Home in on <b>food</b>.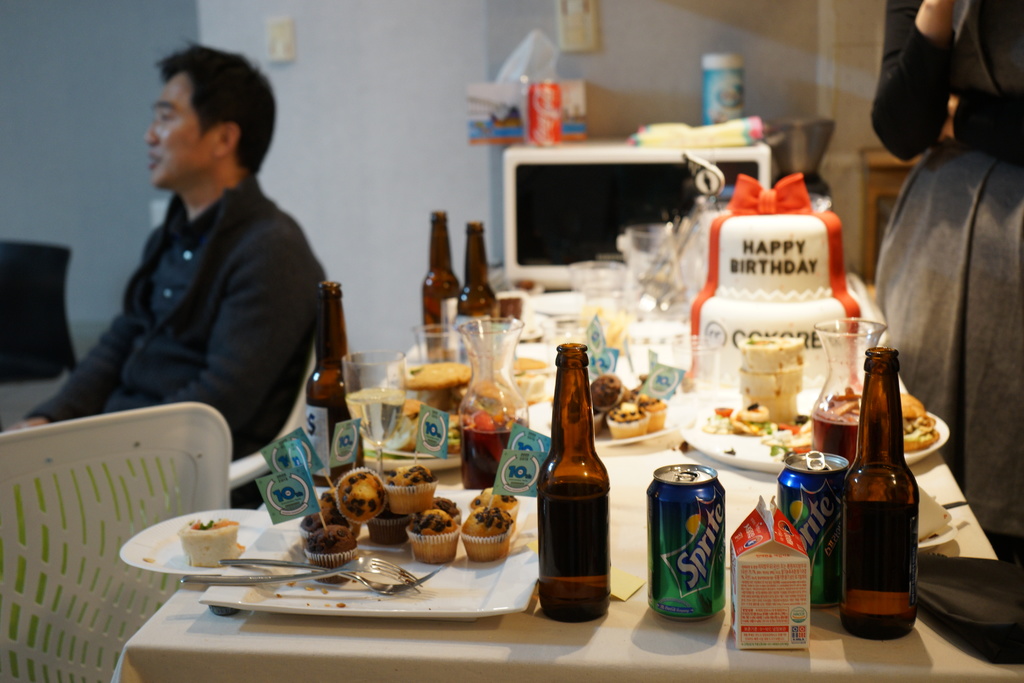
Homed in at x1=640 y1=395 x2=663 y2=409.
